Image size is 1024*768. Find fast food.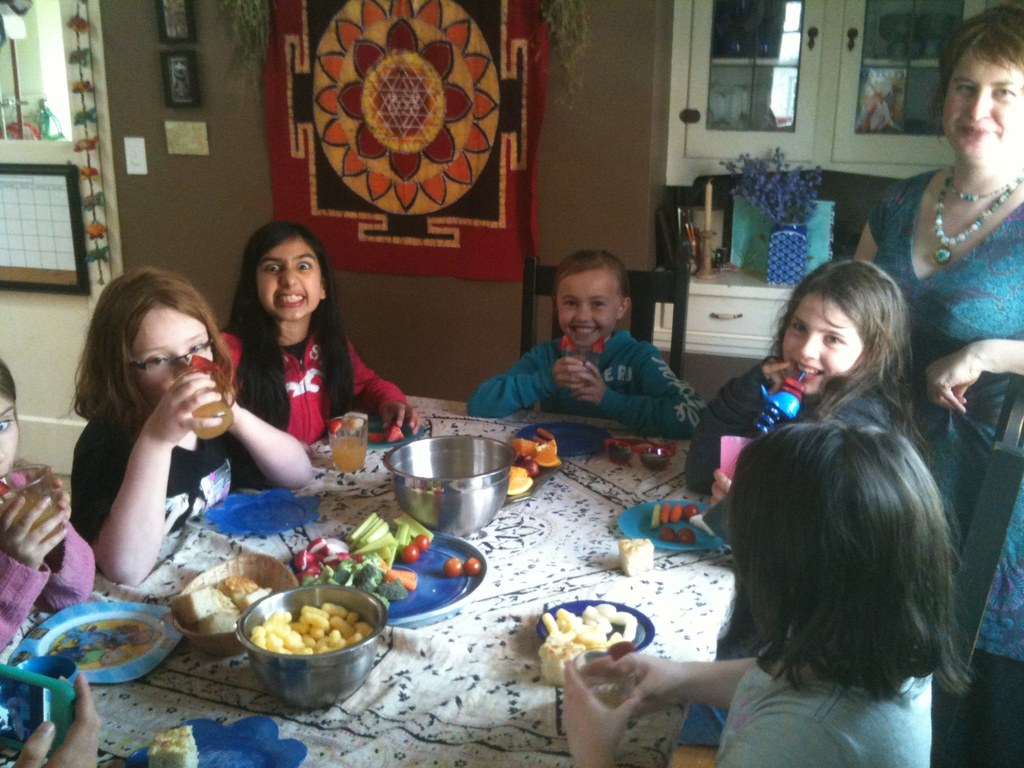
BBox(246, 598, 379, 654).
